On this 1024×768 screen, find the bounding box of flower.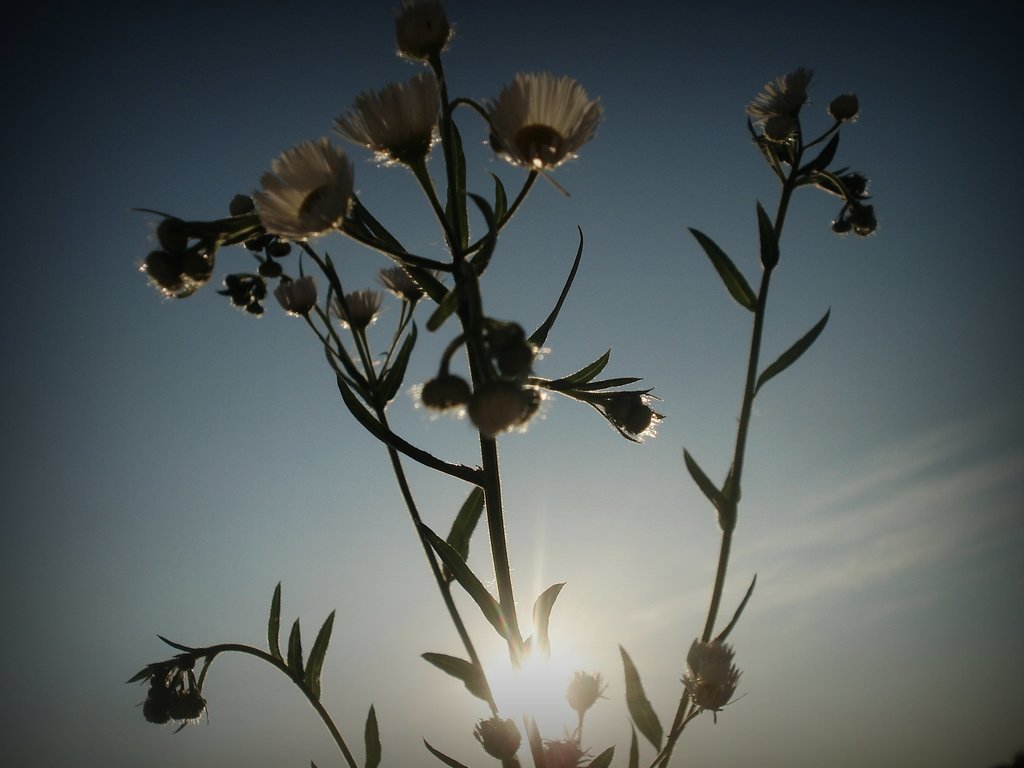
Bounding box: bbox=[854, 193, 870, 232].
